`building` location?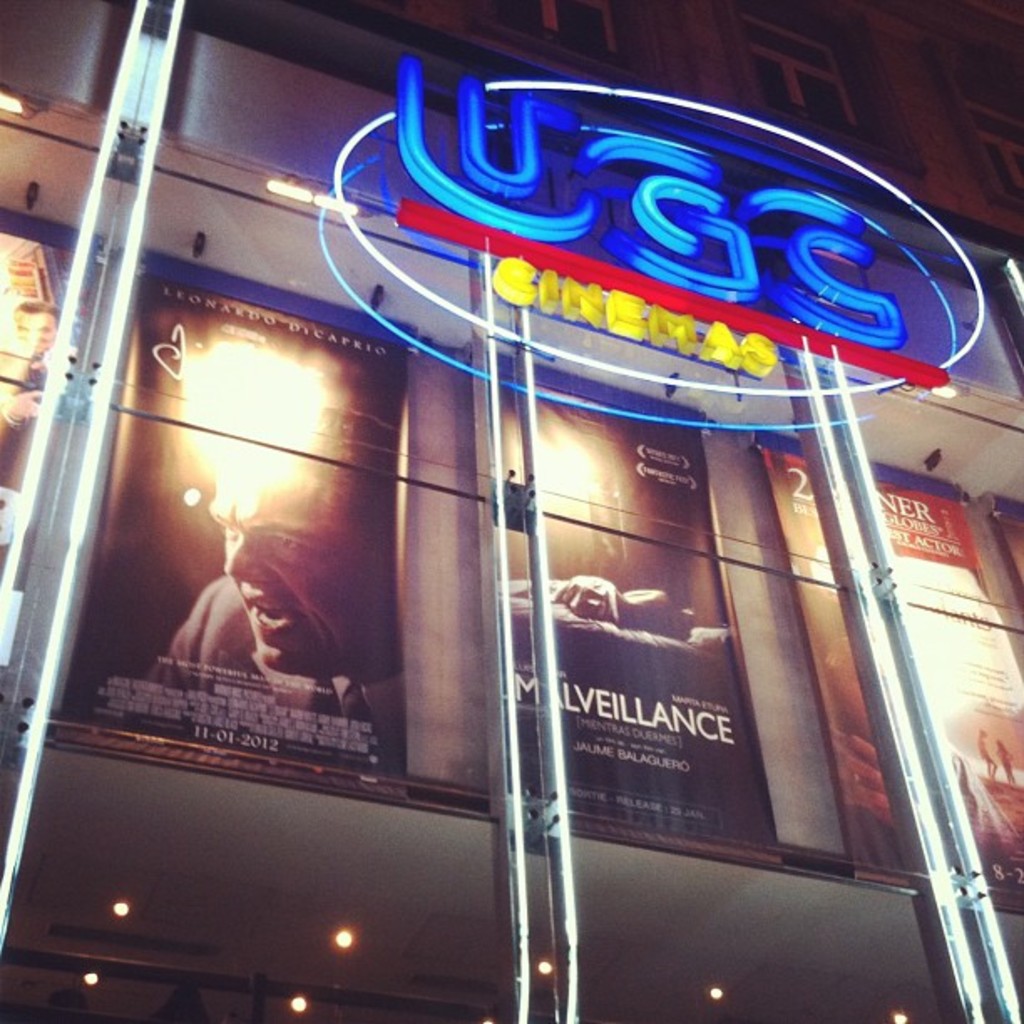
bbox=(0, 0, 1022, 1022)
